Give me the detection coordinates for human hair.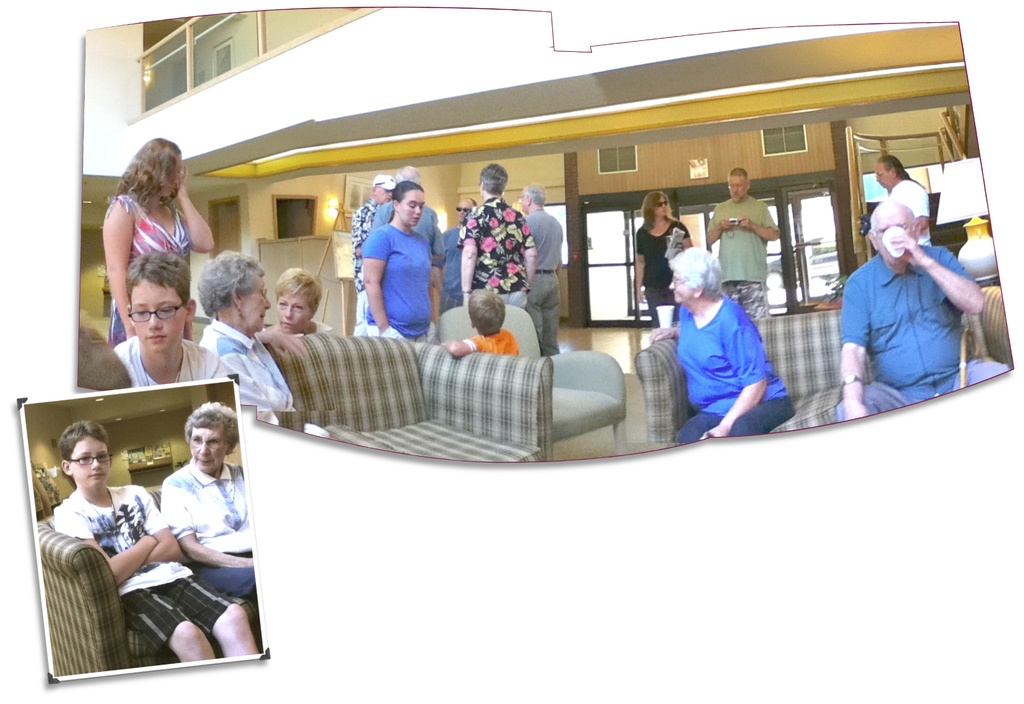
(x1=184, y1=400, x2=241, y2=447).
